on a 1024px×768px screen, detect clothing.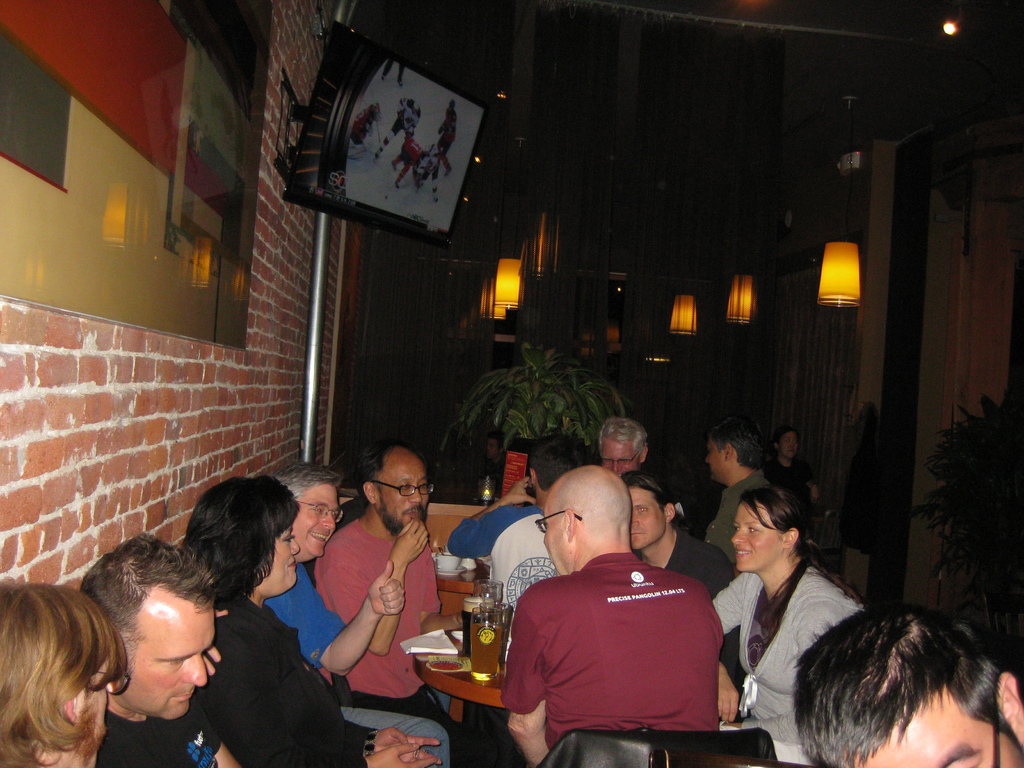
194:591:370:767.
